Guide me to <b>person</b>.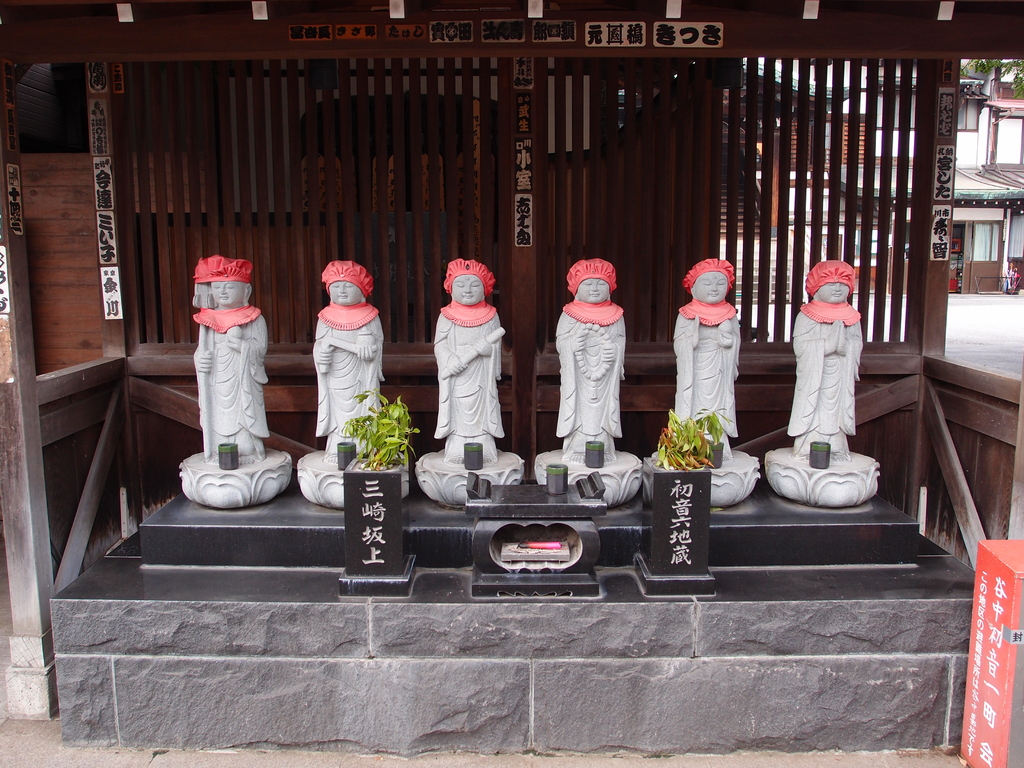
Guidance: <region>557, 256, 625, 466</region>.
